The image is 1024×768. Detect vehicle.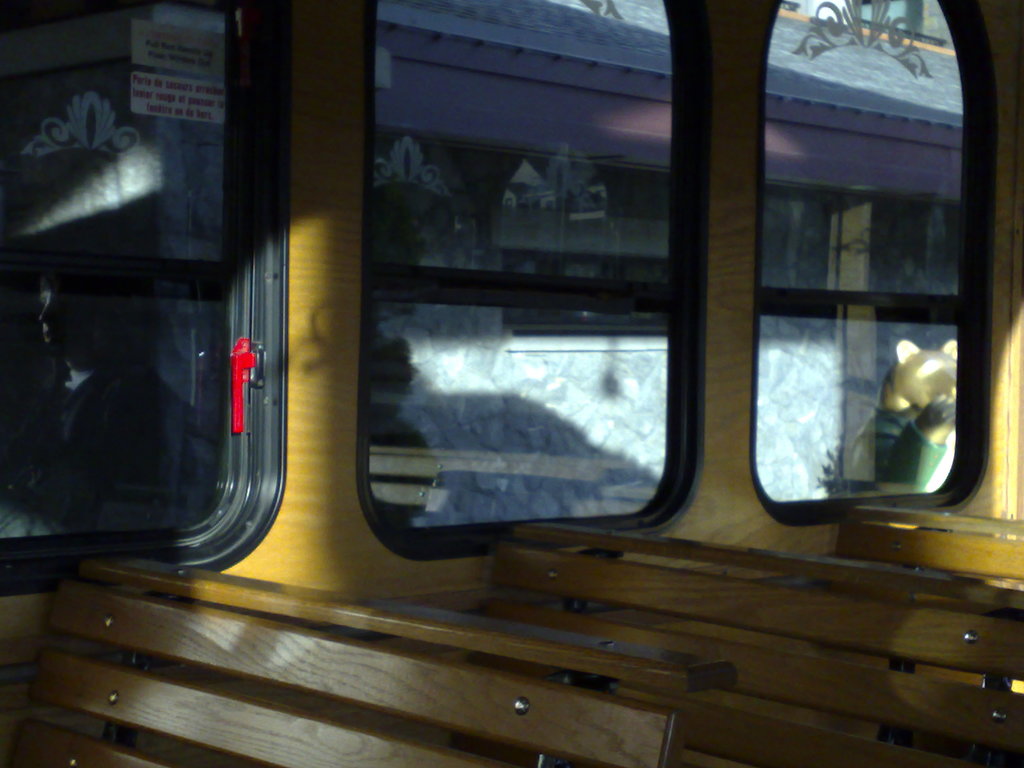
Detection: 0/0/1023/767.
